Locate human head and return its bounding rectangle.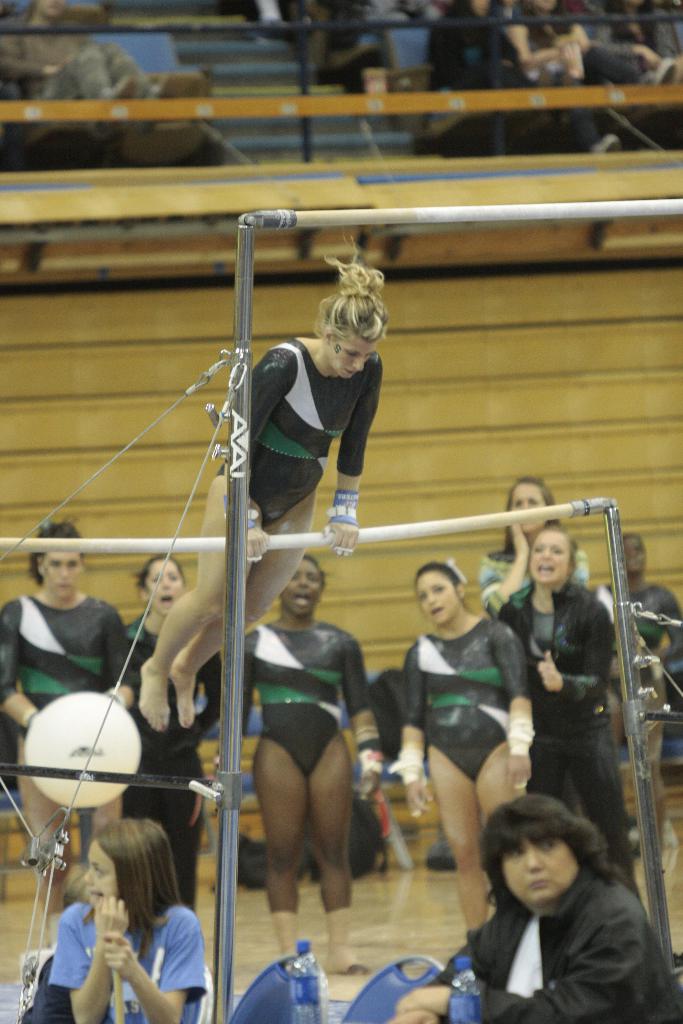
select_region(413, 560, 467, 632).
